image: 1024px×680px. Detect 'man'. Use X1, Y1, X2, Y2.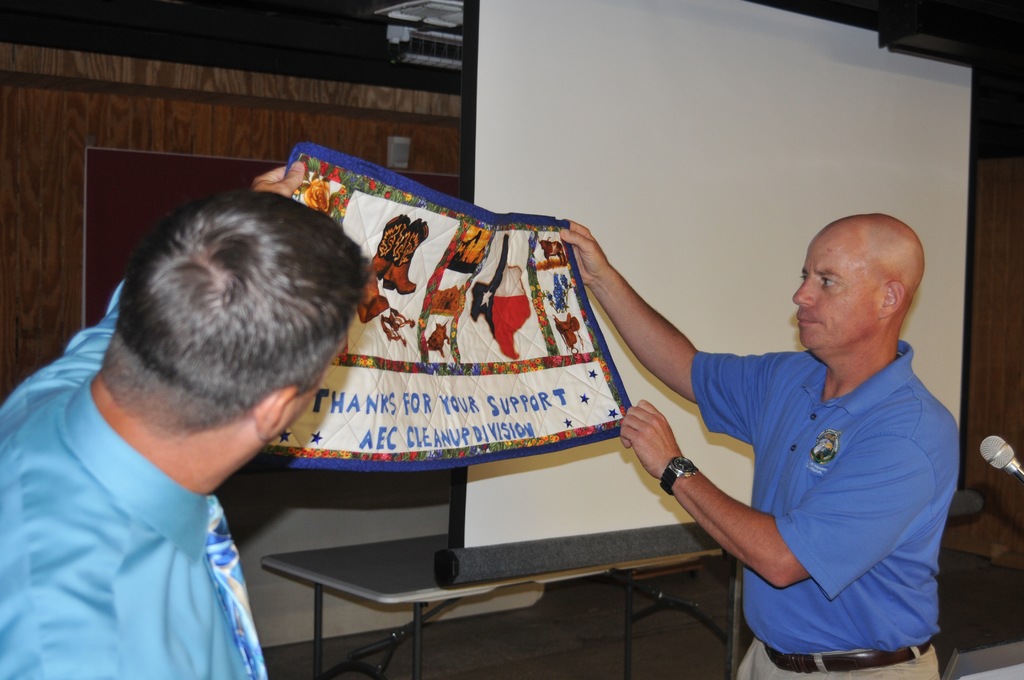
0, 166, 391, 655.
